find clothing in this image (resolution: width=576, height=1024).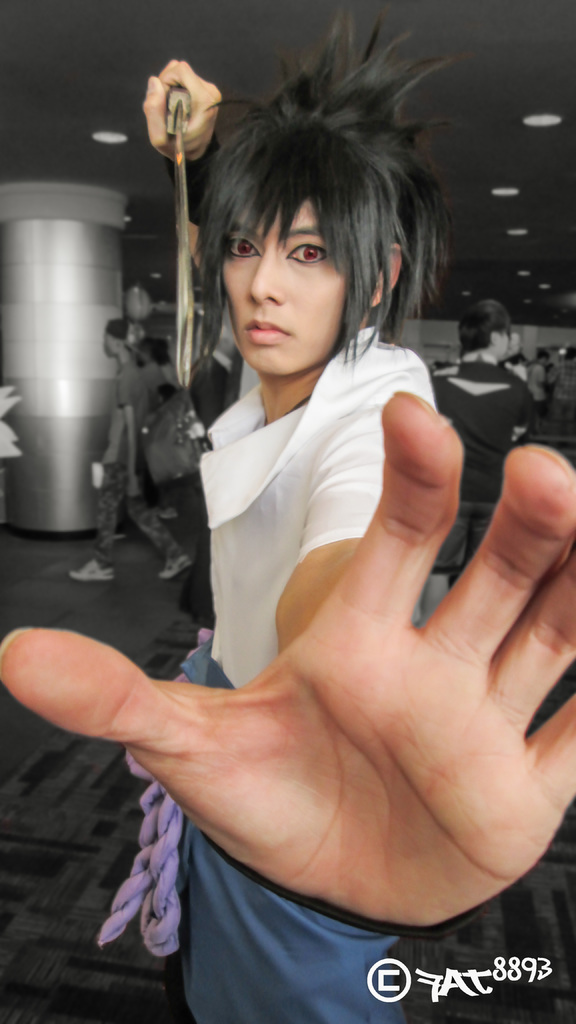
(136, 365, 166, 408).
